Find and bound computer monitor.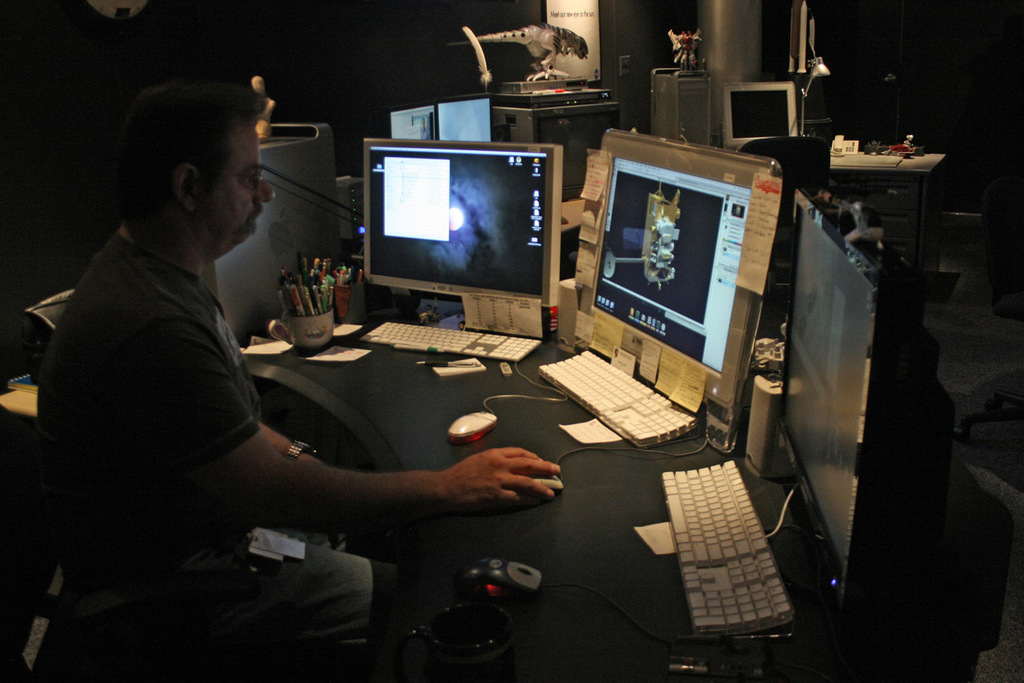
Bound: (x1=573, y1=125, x2=784, y2=408).
